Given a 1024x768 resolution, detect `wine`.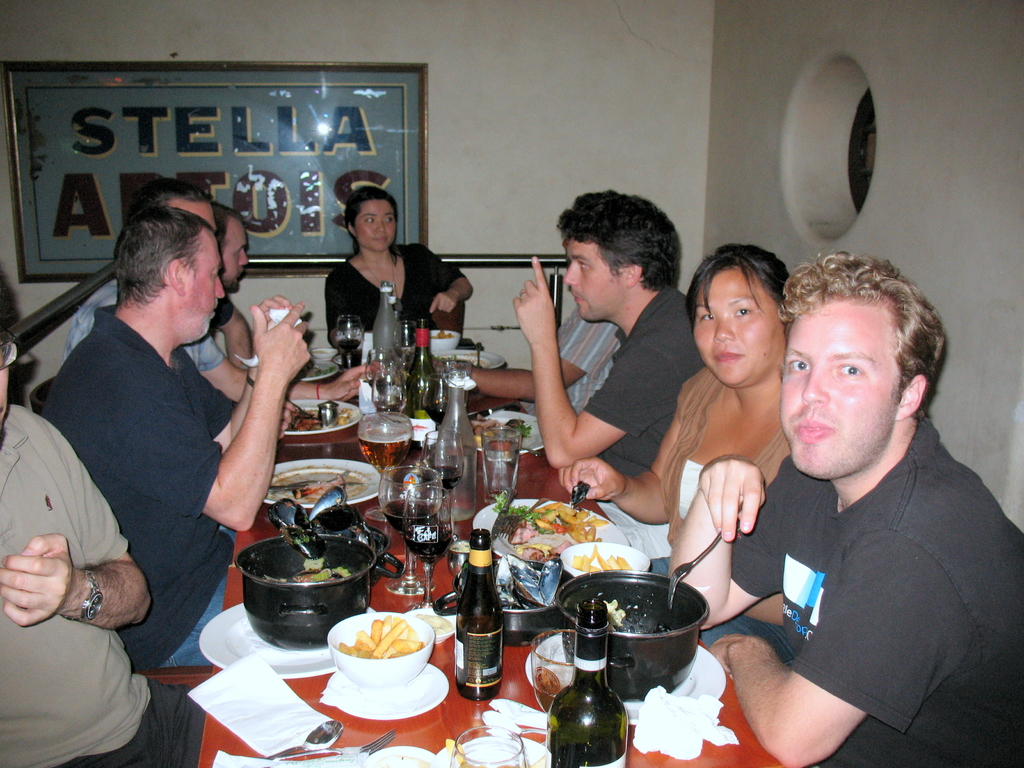
(left=422, top=466, right=461, bottom=492).
